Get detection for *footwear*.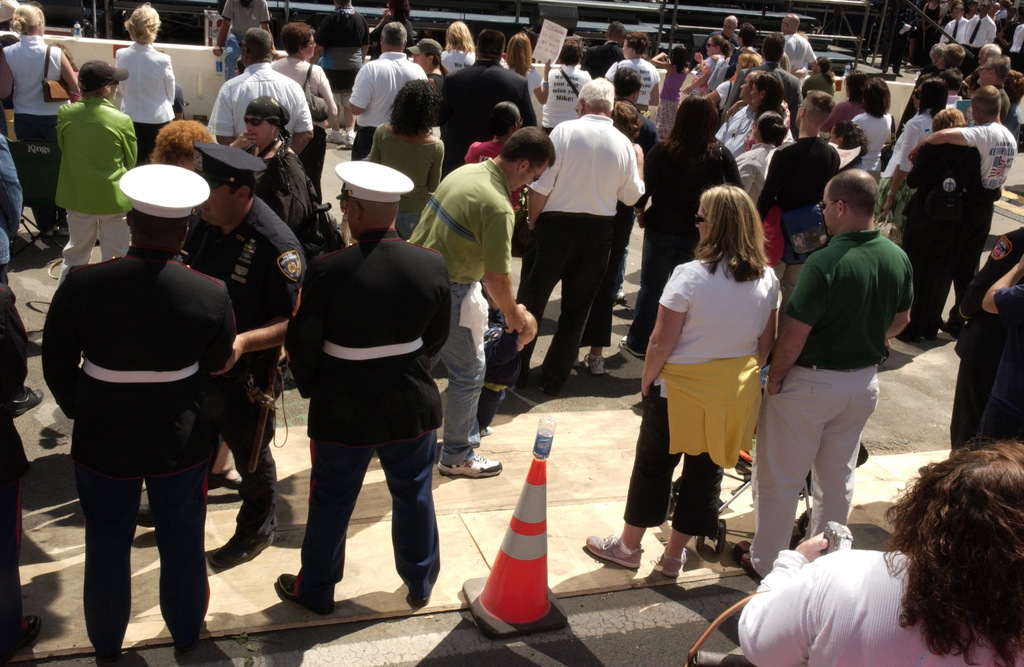
Detection: (x1=660, y1=547, x2=688, y2=575).
